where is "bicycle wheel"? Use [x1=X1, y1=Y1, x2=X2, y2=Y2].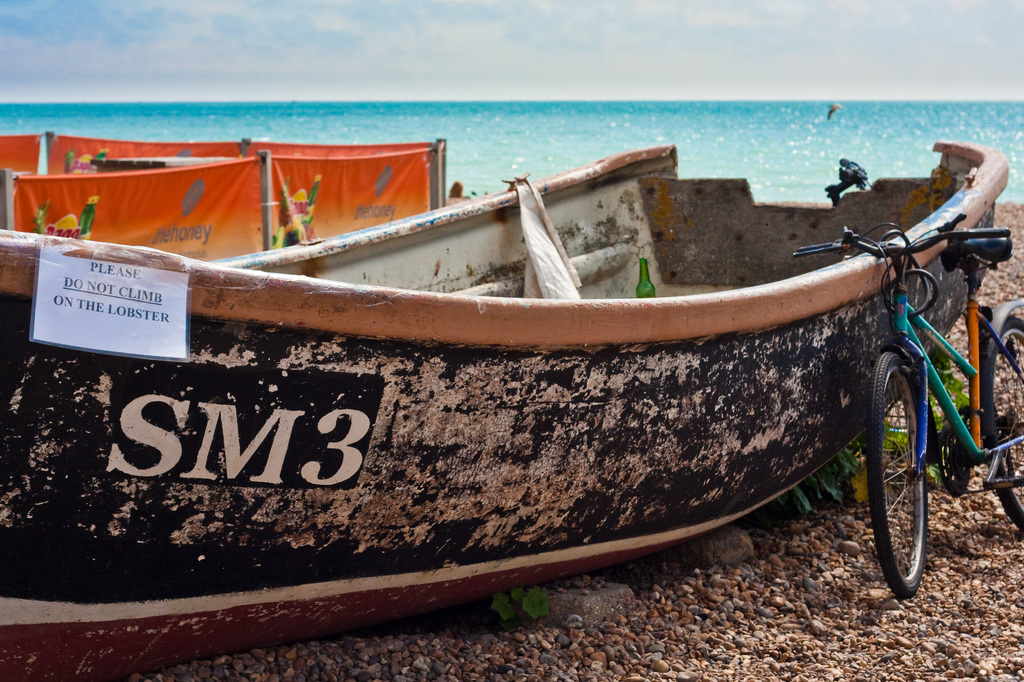
[x1=864, y1=377, x2=971, y2=589].
